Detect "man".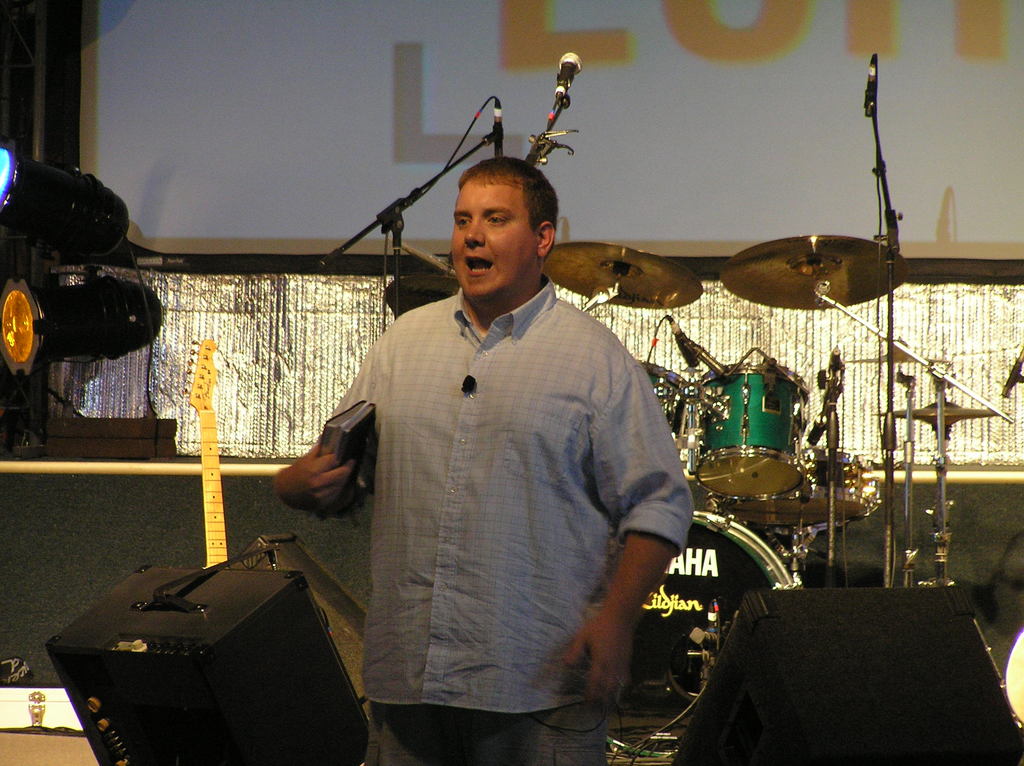
Detected at 297:100:698:747.
